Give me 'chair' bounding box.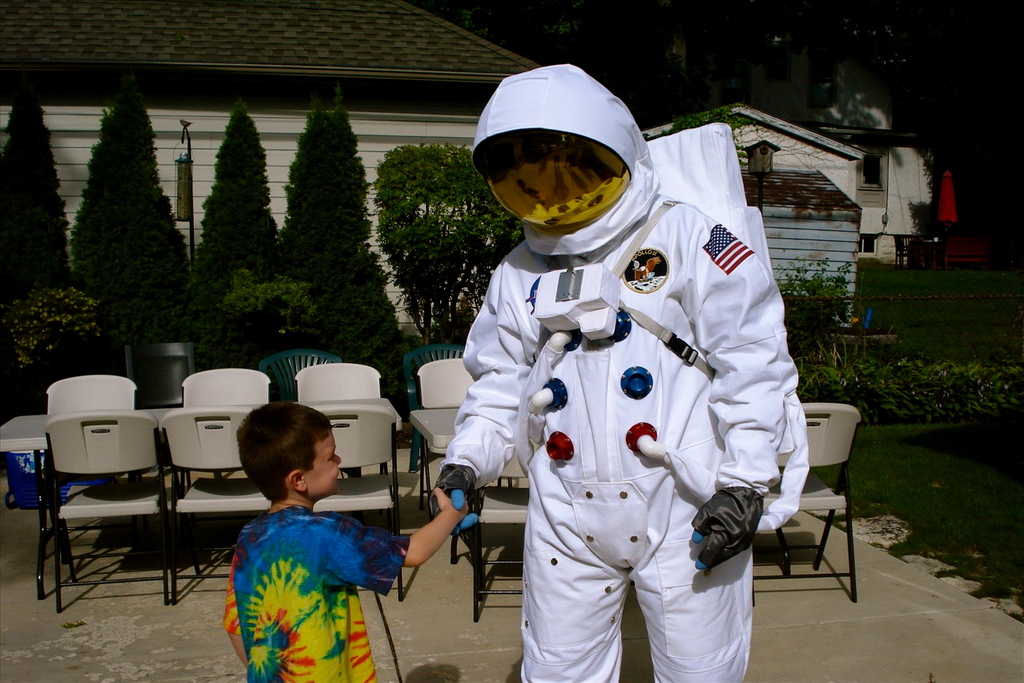
l=450, t=438, r=535, b=624.
